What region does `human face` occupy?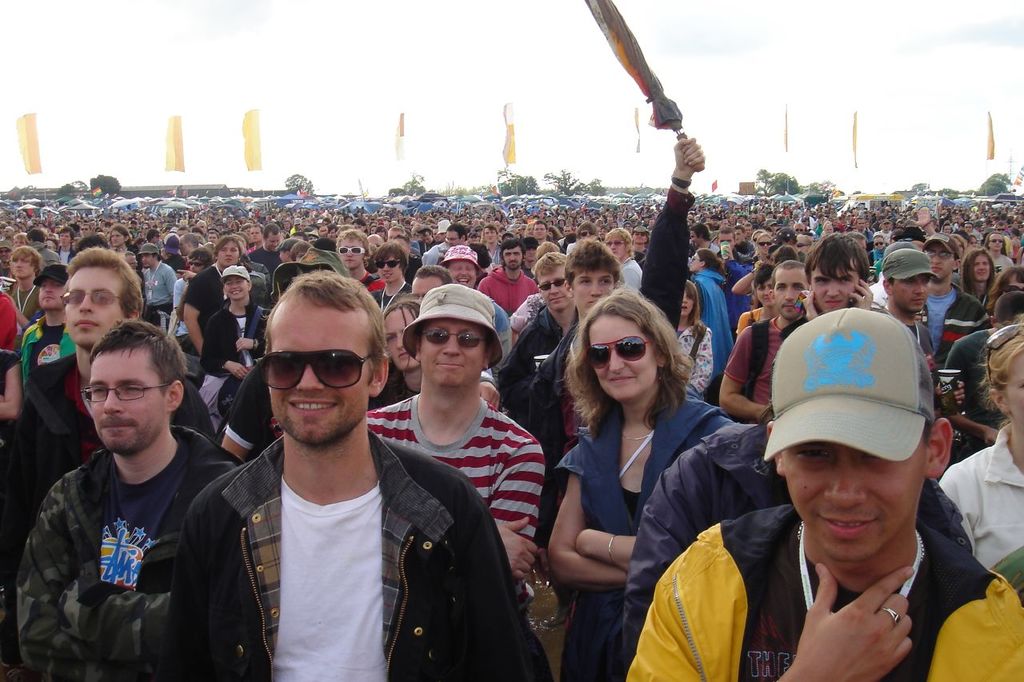
bbox=(448, 230, 461, 249).
